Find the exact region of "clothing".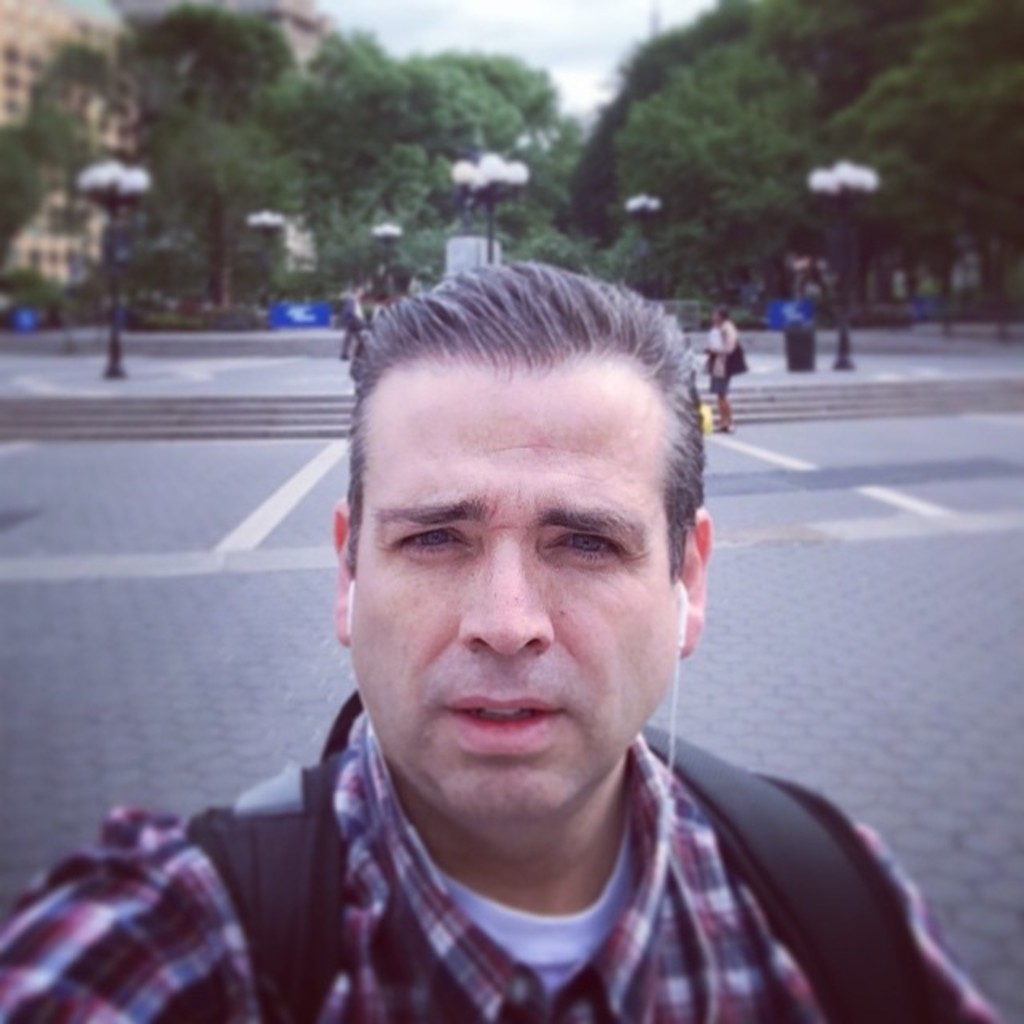
Exact region: [x1=326, y1=293, x2=362, y2=362].
